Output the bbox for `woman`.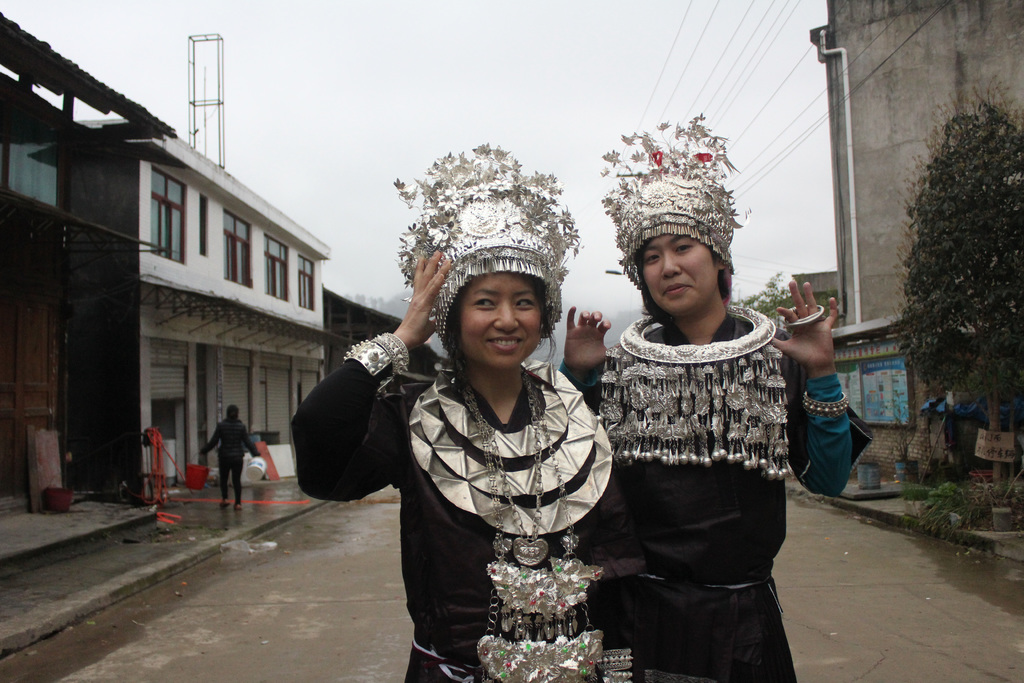
bbox=[582, 172, 824, 680].
